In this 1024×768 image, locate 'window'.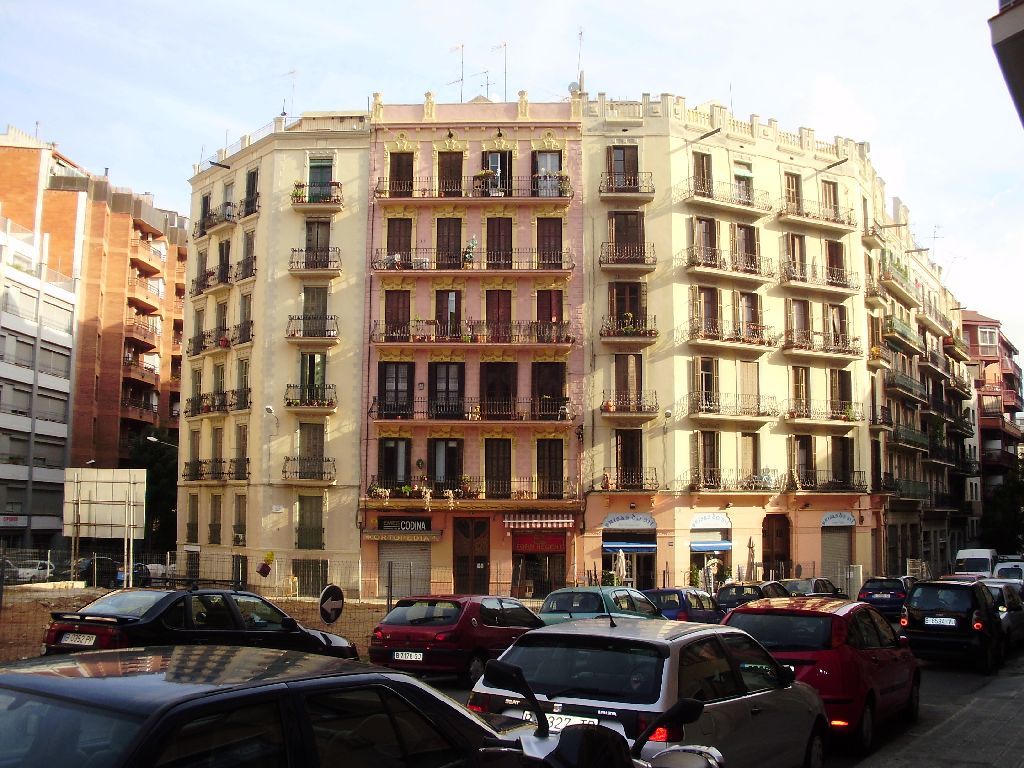
Bounding box: region(296, 426, 329, 481).
